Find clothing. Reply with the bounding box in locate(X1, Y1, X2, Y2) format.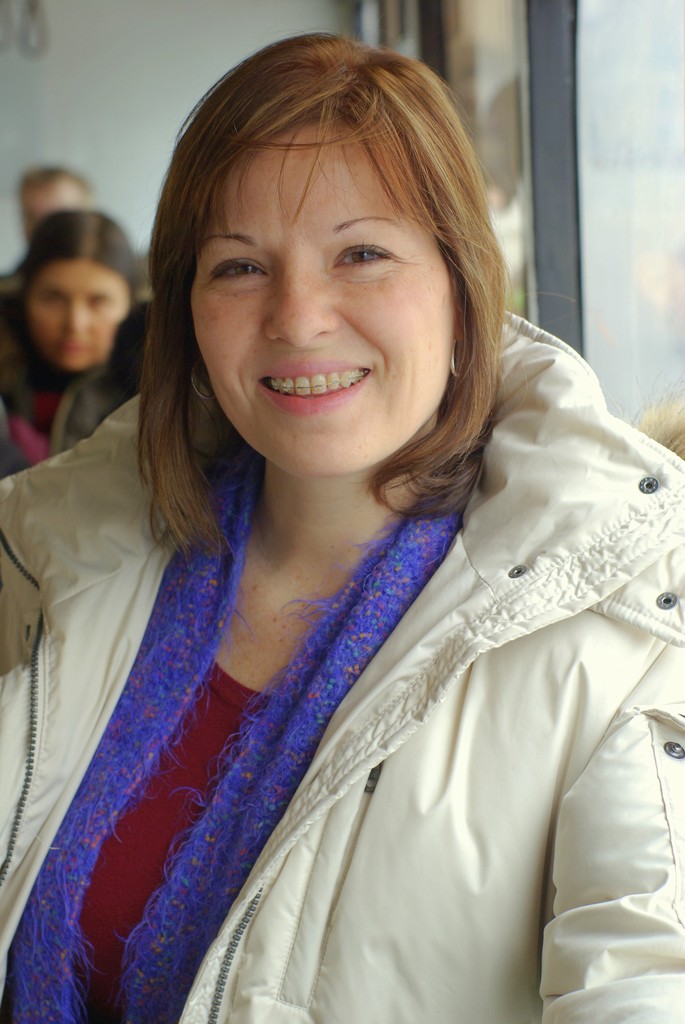
locate(13, 316, 684, 995).
